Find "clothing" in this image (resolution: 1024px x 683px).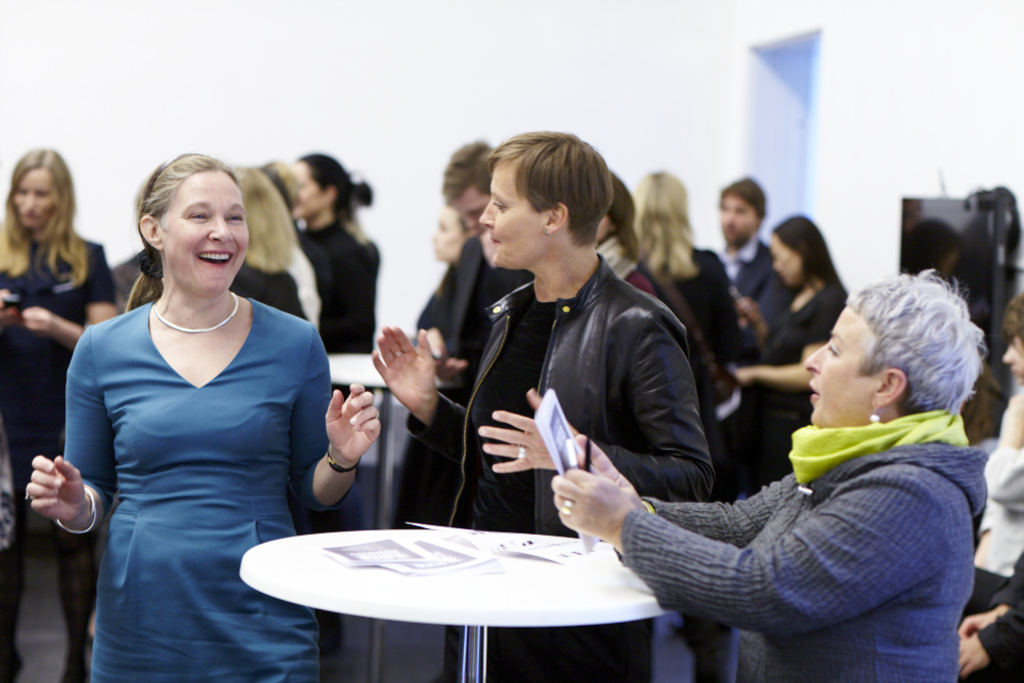
bbox=(714, 231, 793, 340).
